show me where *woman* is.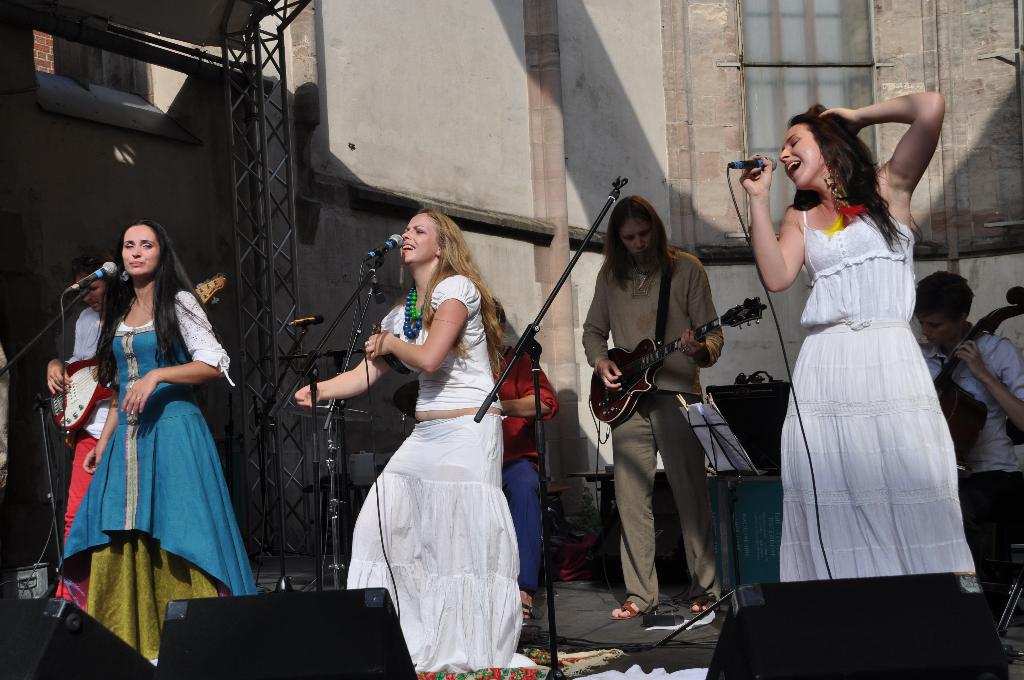
*woman* is at (x1=42, y1=249, x2=120, y2=588).
